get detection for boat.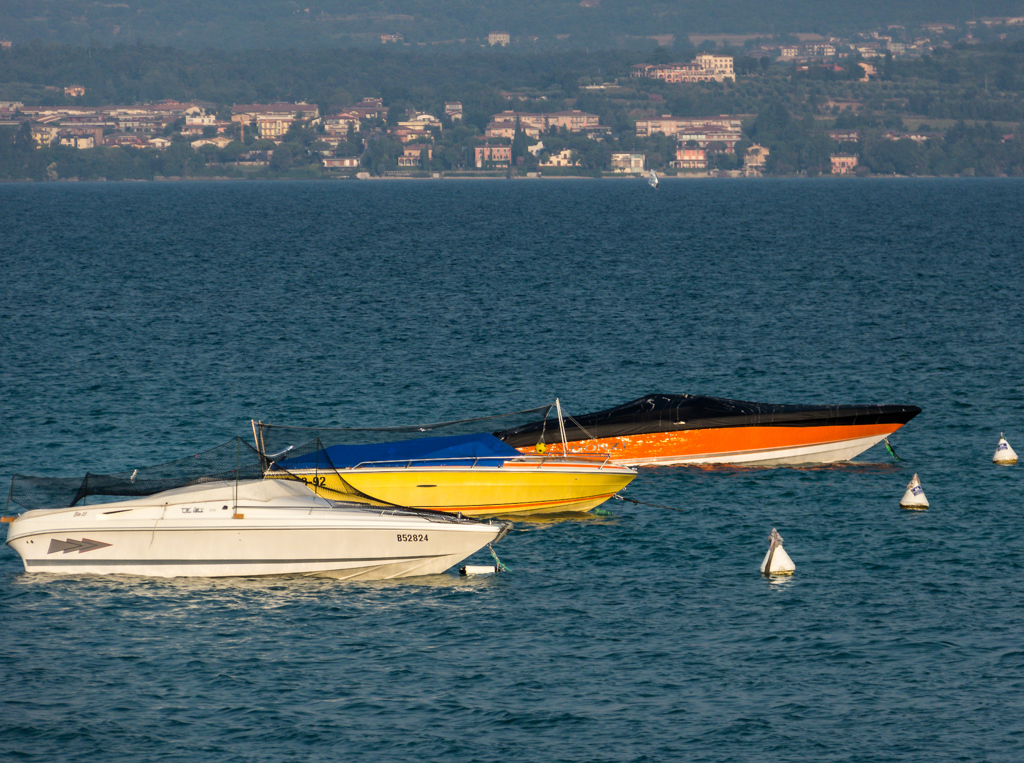
Detection: (649, 171, 664, 194).
